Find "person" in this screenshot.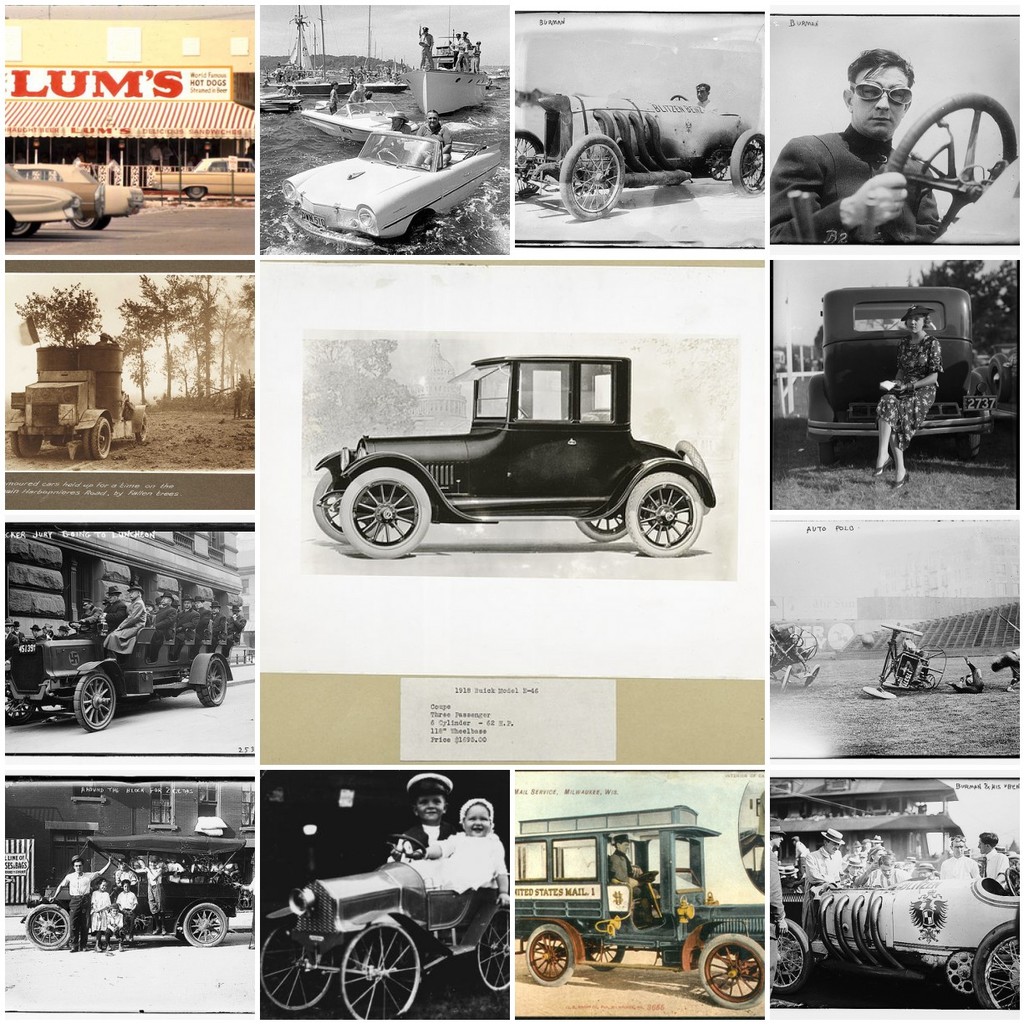
The bounding box for "person" is [407, 796, 506, 907].
